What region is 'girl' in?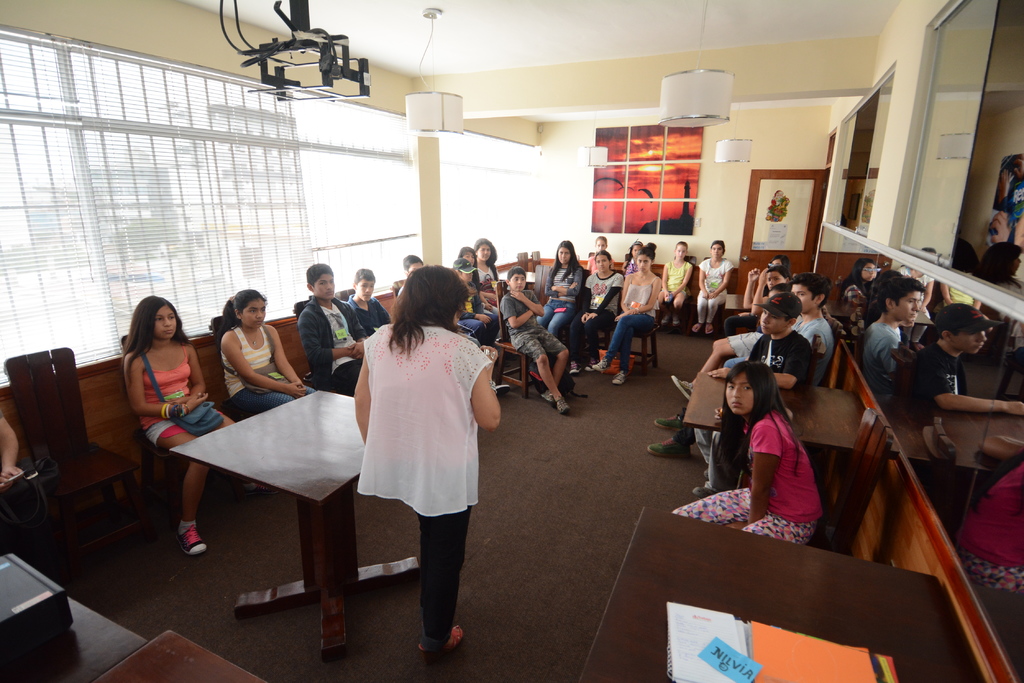
left=700, top=237, right=732, bottom=336.
